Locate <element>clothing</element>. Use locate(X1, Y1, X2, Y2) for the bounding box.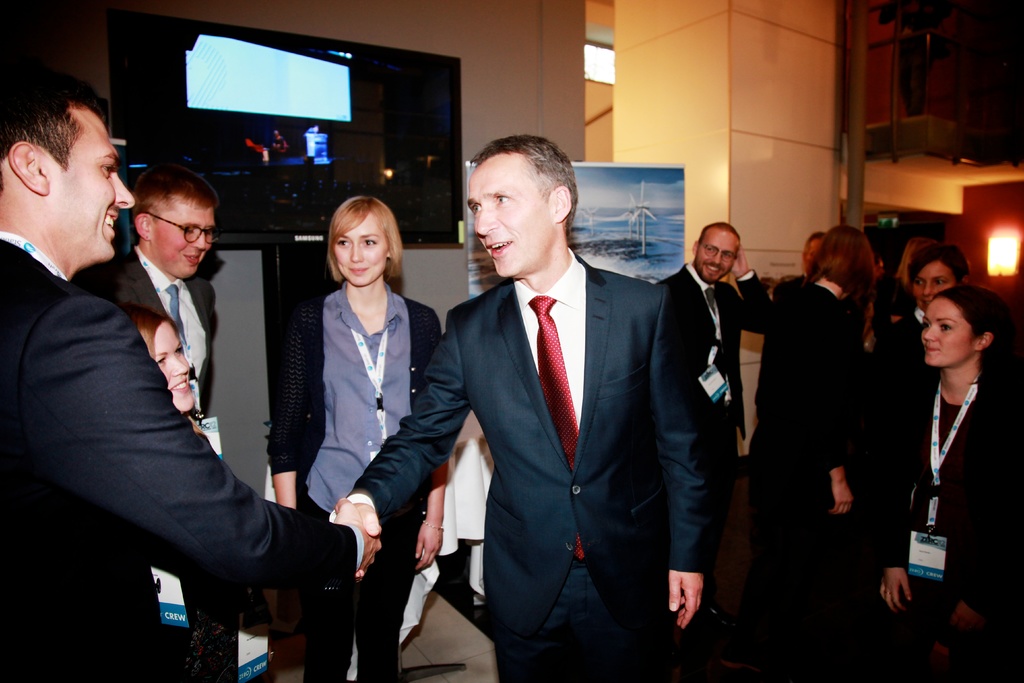
locate(678, 259, 778, 467).
